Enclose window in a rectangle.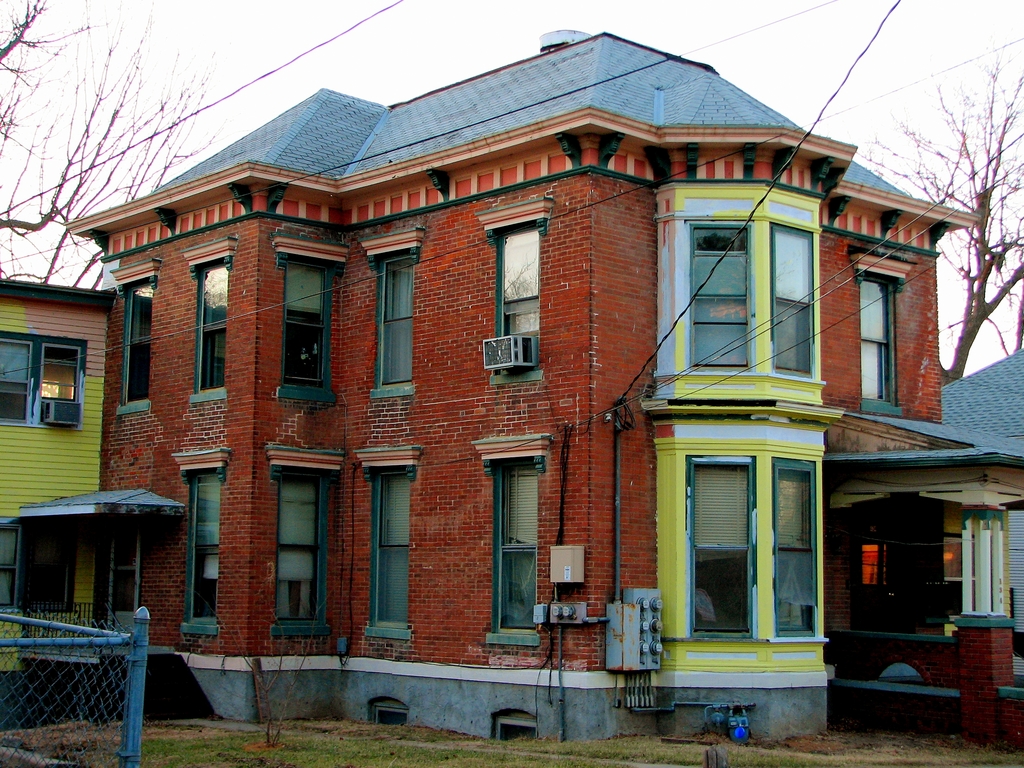
[768, 458, 822, 665].
